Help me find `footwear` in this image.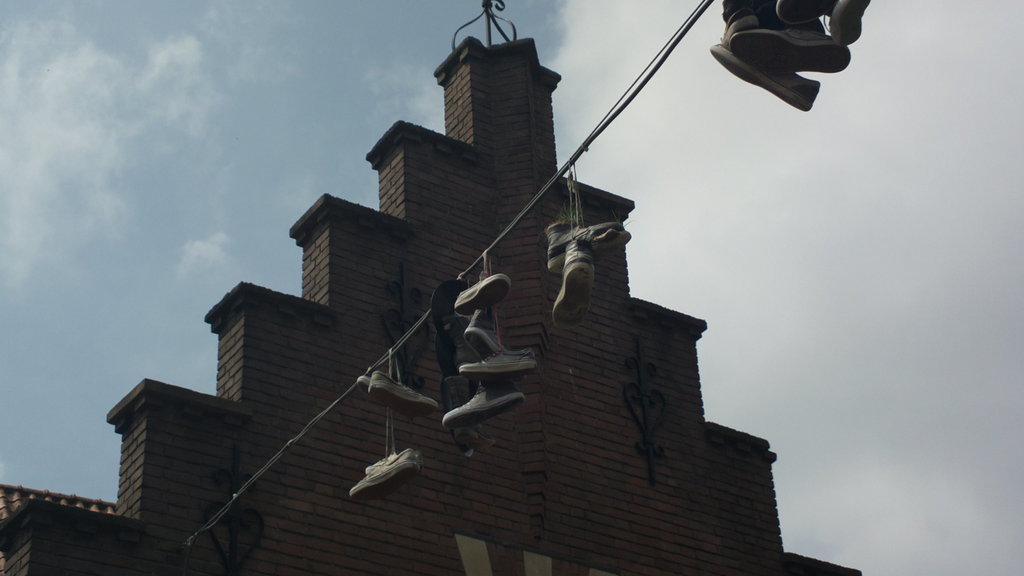
Found it: pyautogui.locateOnScreen(715, 2, 766, 42).
